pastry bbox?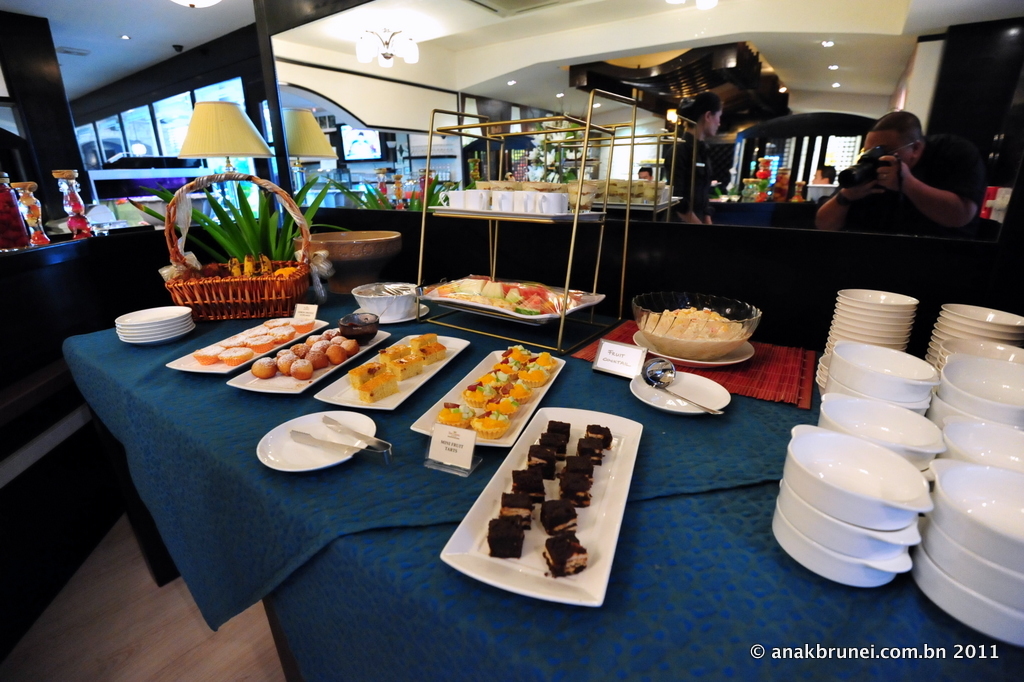
crop(519, 366, 543, 381)
